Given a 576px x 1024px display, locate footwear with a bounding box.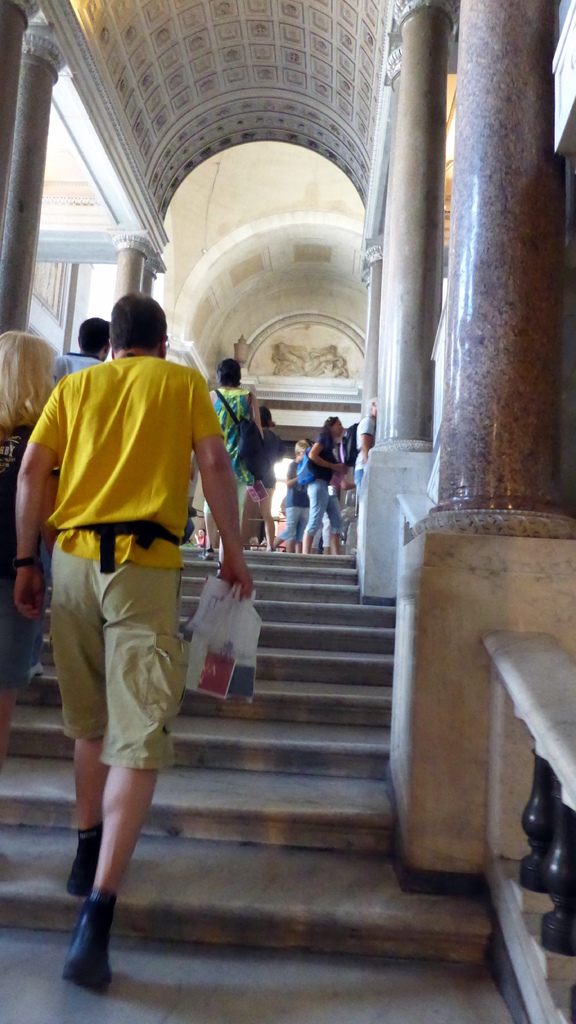
Located: (left=57, top=876, right=109, bottom=978).
